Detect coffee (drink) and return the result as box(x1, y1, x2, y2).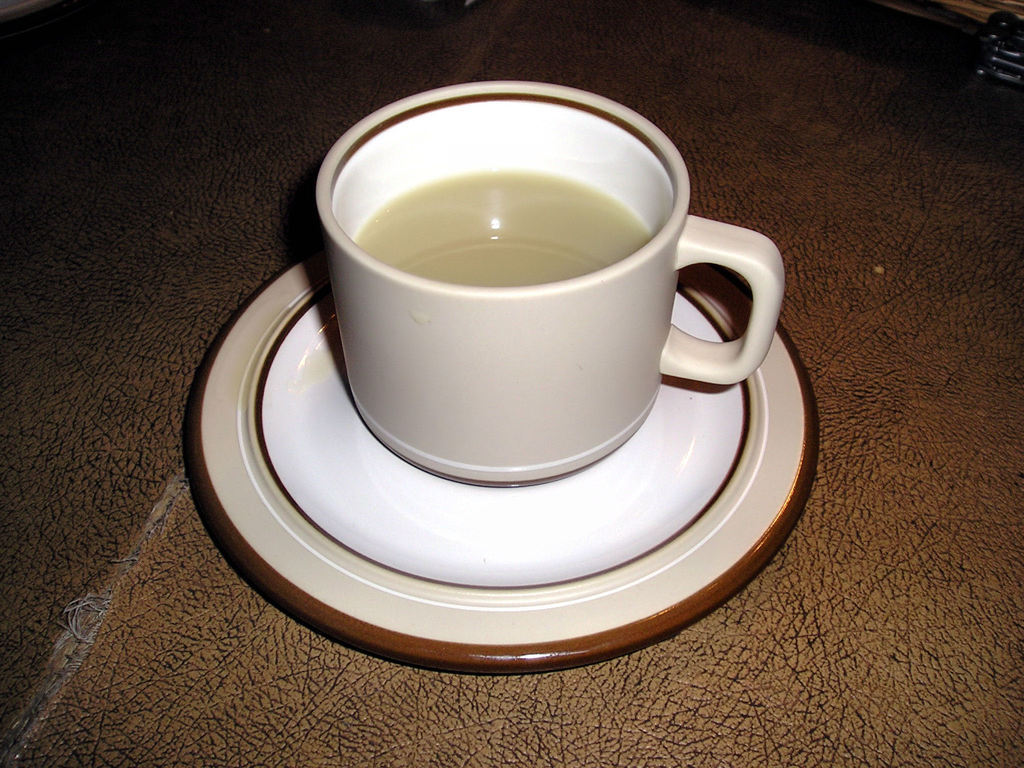
box(354, 174, 658, 291).
